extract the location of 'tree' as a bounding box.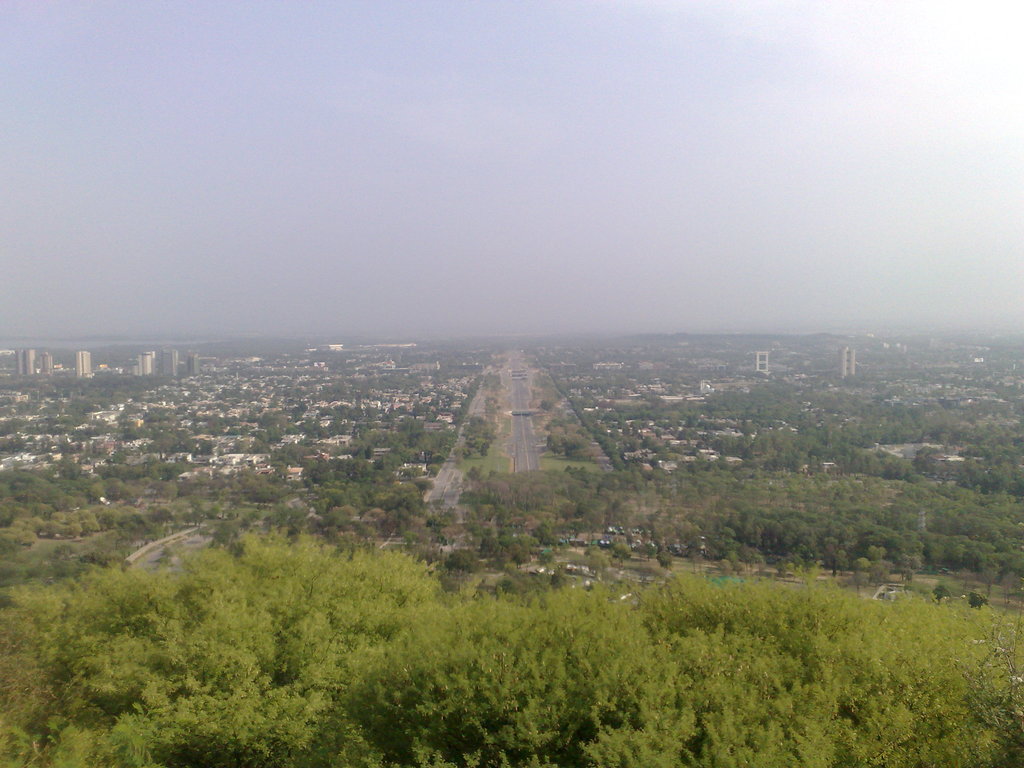
bbox=[614, 540, 632, 567].
